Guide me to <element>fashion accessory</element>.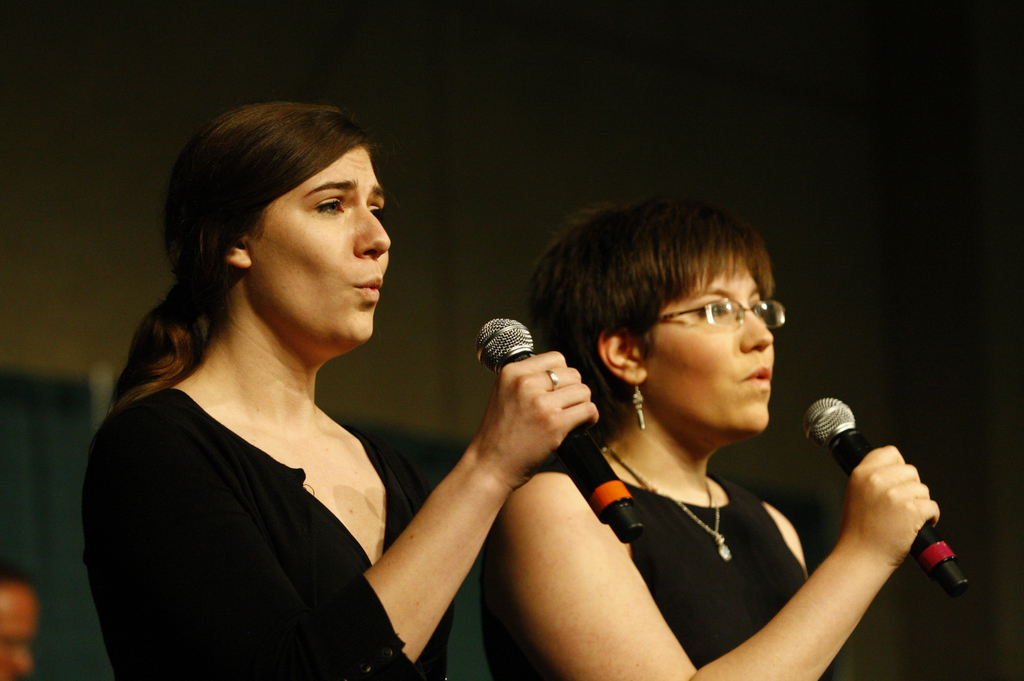
Guidance: select_region(602, 447, 726, 561).
